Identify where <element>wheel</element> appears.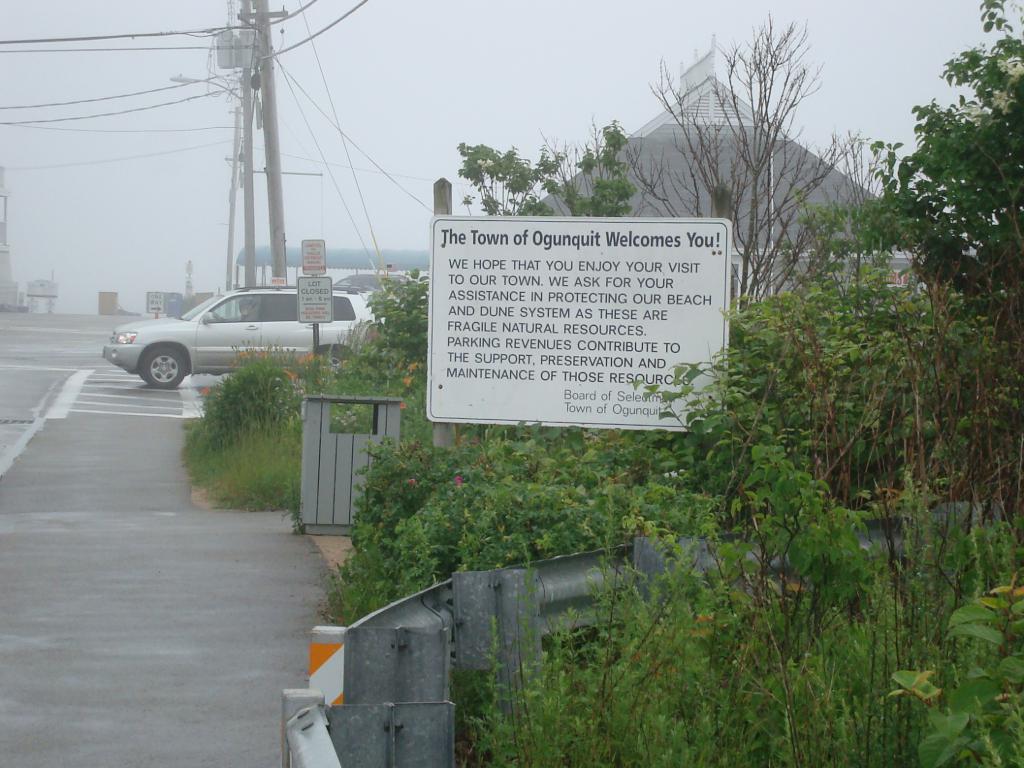
Appears at (133,342,186,388).
